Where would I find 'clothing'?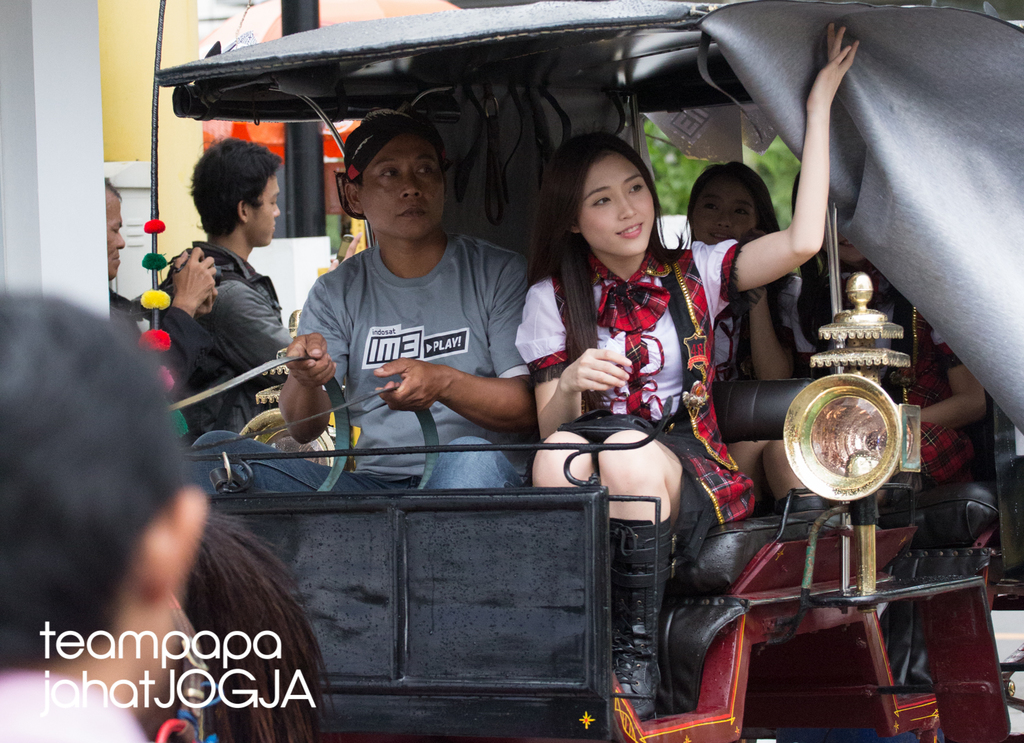
At <box>514,236,752,559</box>.
